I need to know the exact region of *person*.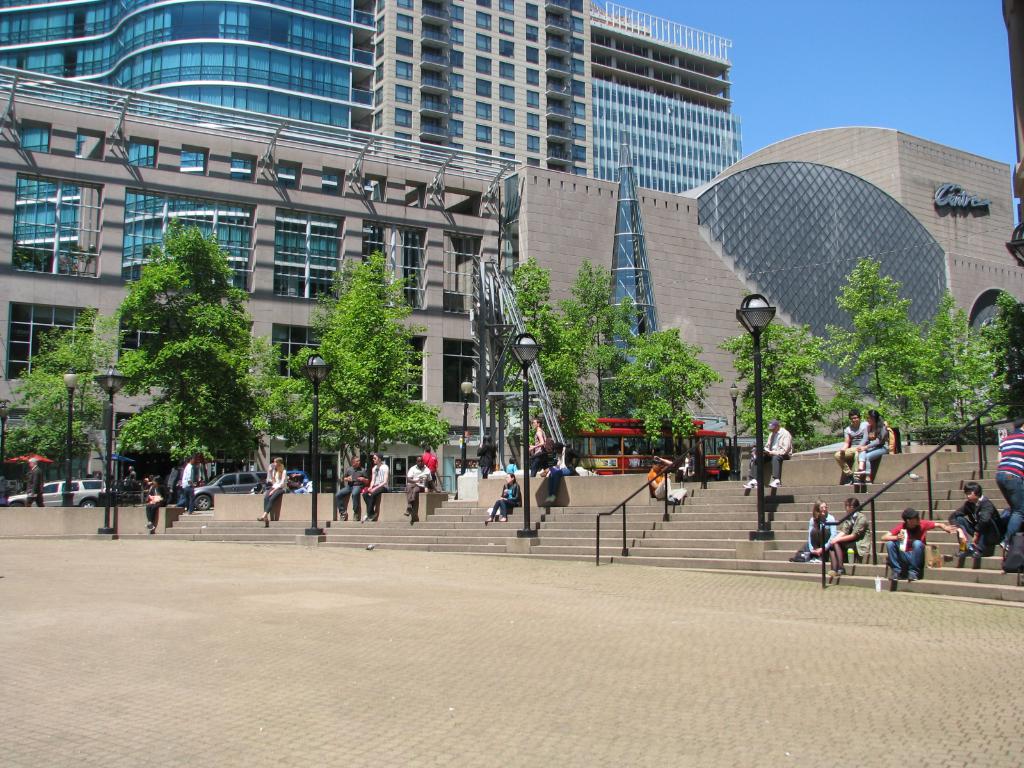
Region: box(127, 470, 143, 499).
